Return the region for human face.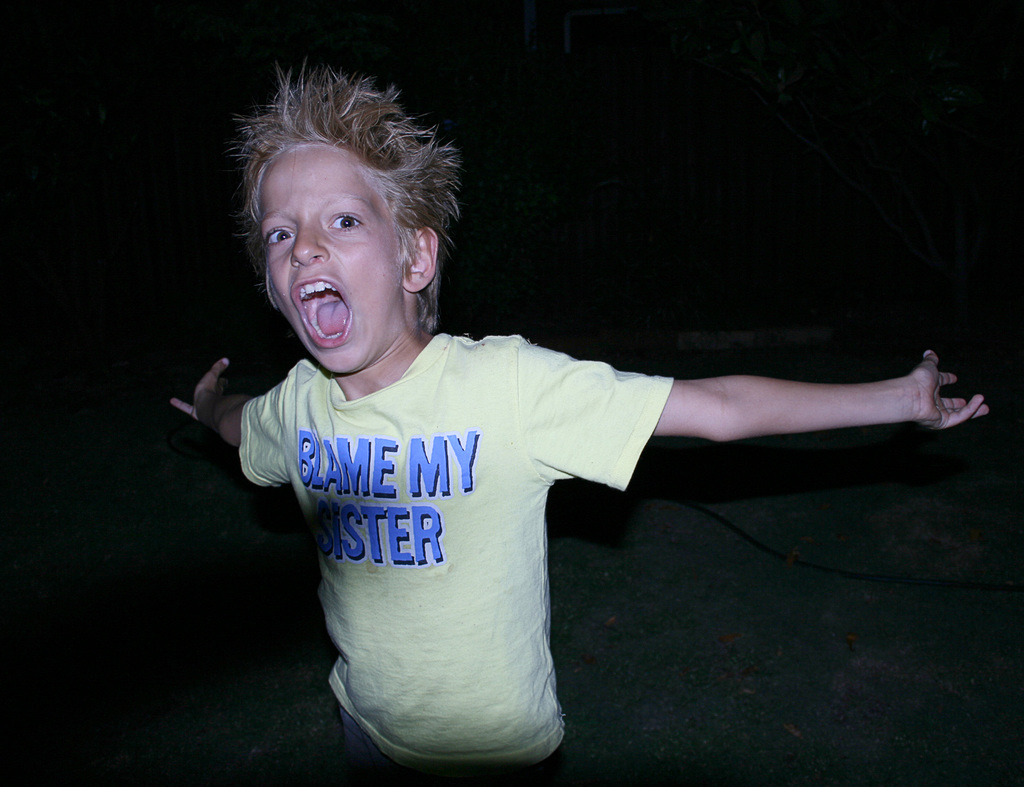
x1=265 y1=144 x2=402 y2=371.
